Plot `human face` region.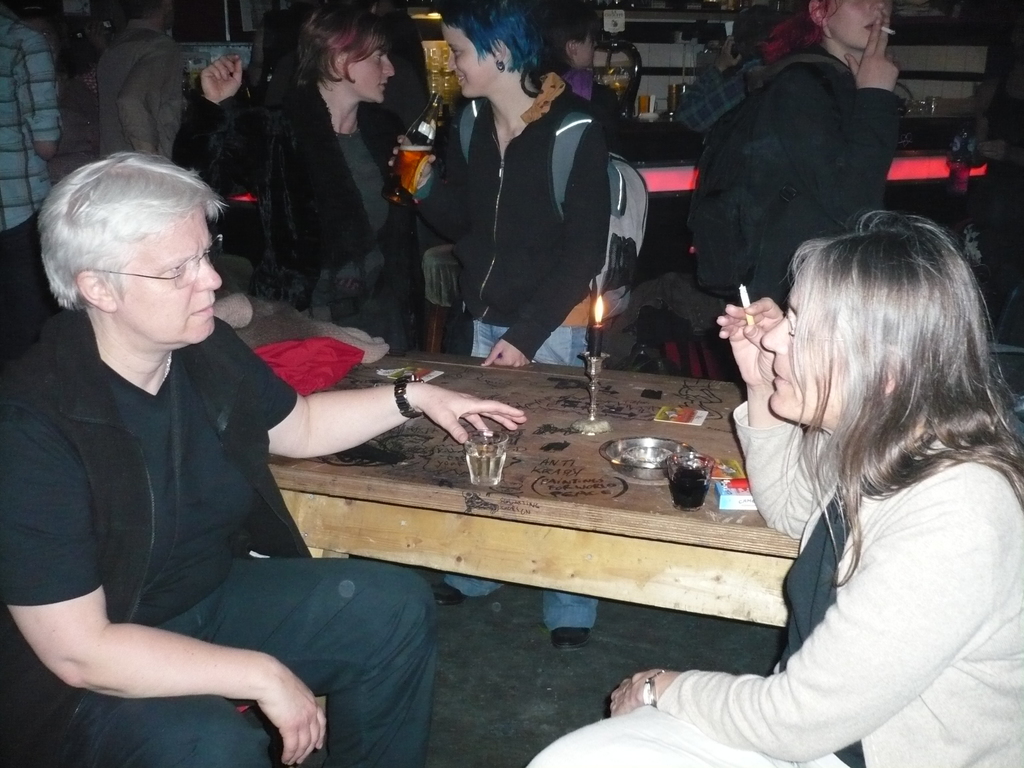
Plotted at bbox(342, 47, 392, 97).
